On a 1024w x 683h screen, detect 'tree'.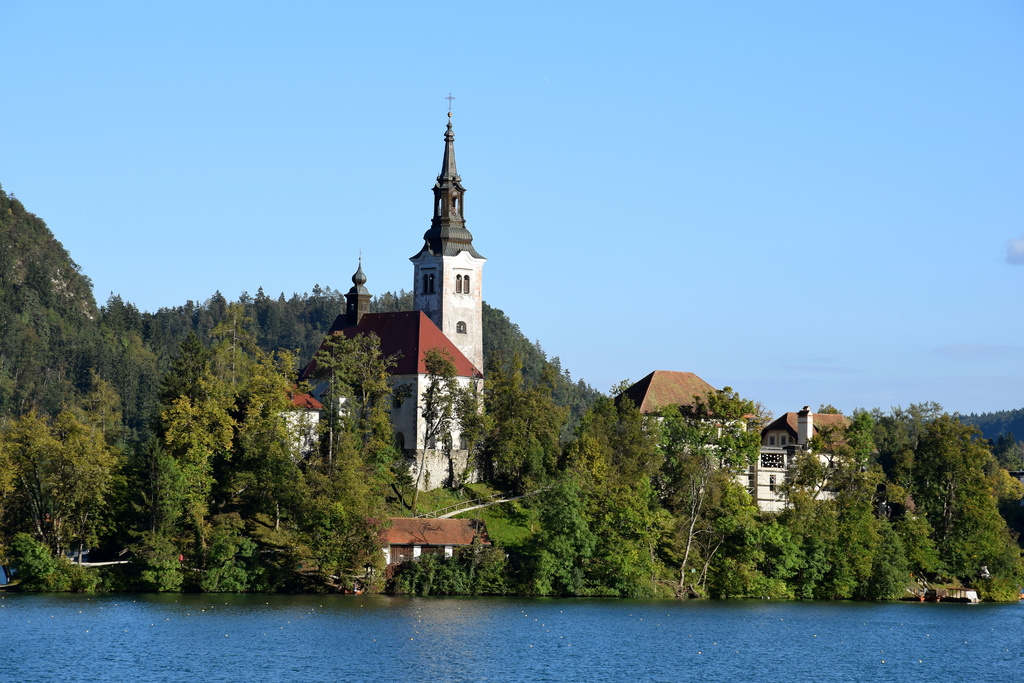
<bbox>0, 531, 53, 591</bbox>.
